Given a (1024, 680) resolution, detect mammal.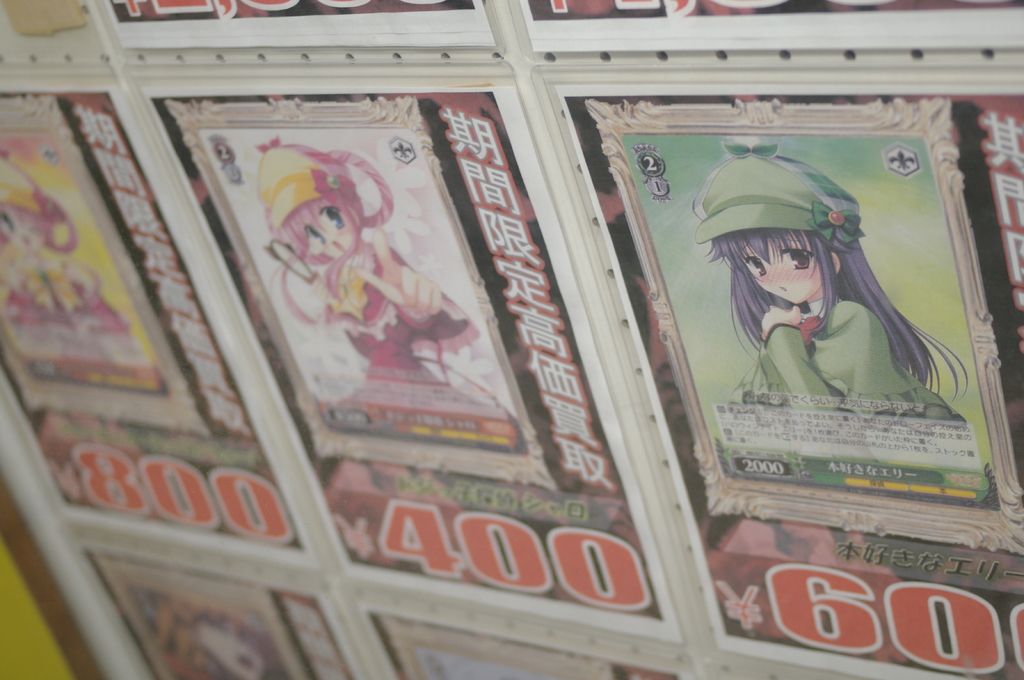
724/190/927/423.
